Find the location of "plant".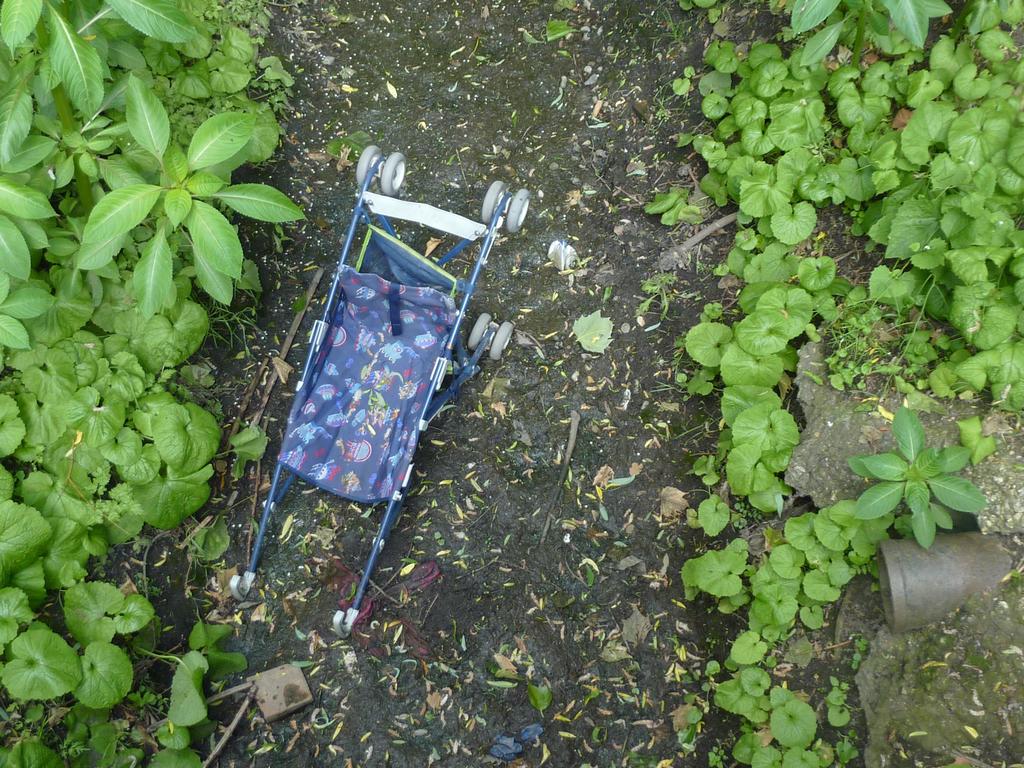
Location: {"x1": 853, "y1": 405, "x2": 992, "y2": 549}.
